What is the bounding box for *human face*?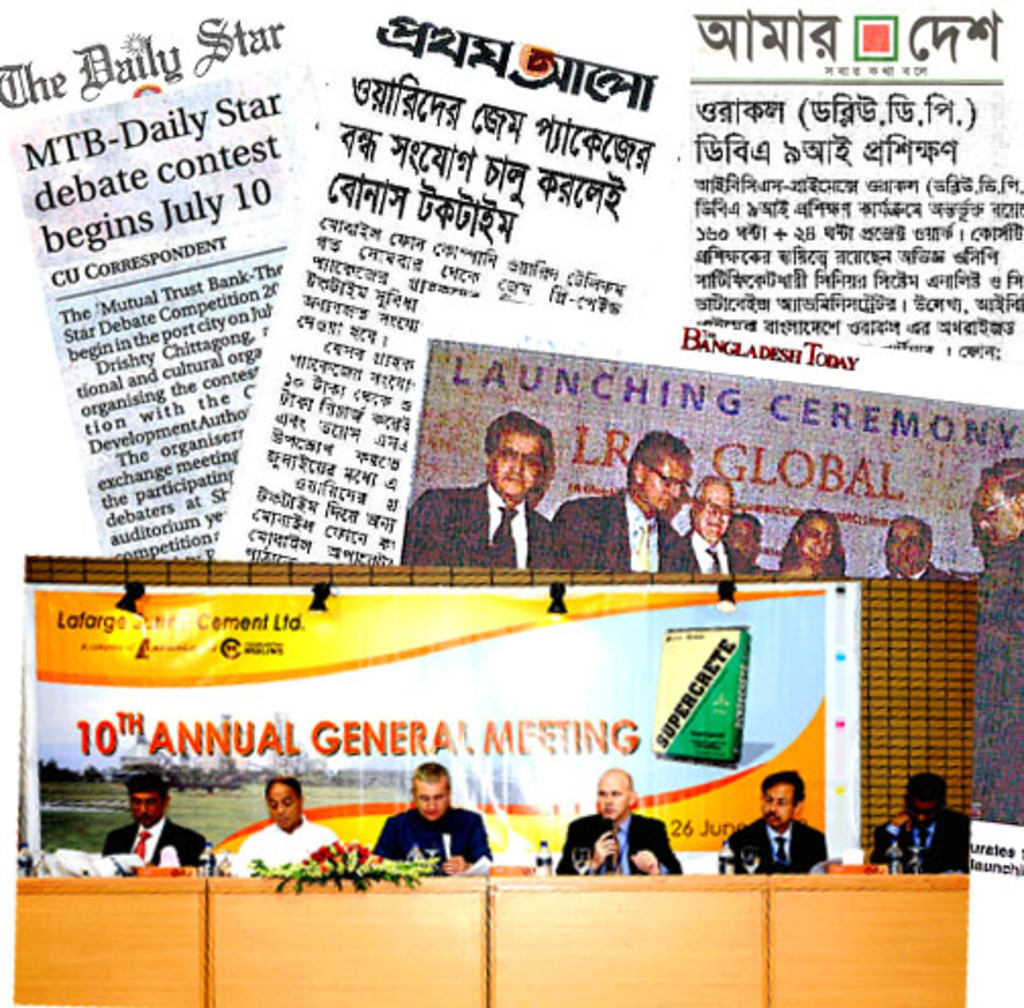
(770, 766, 790, 831).
